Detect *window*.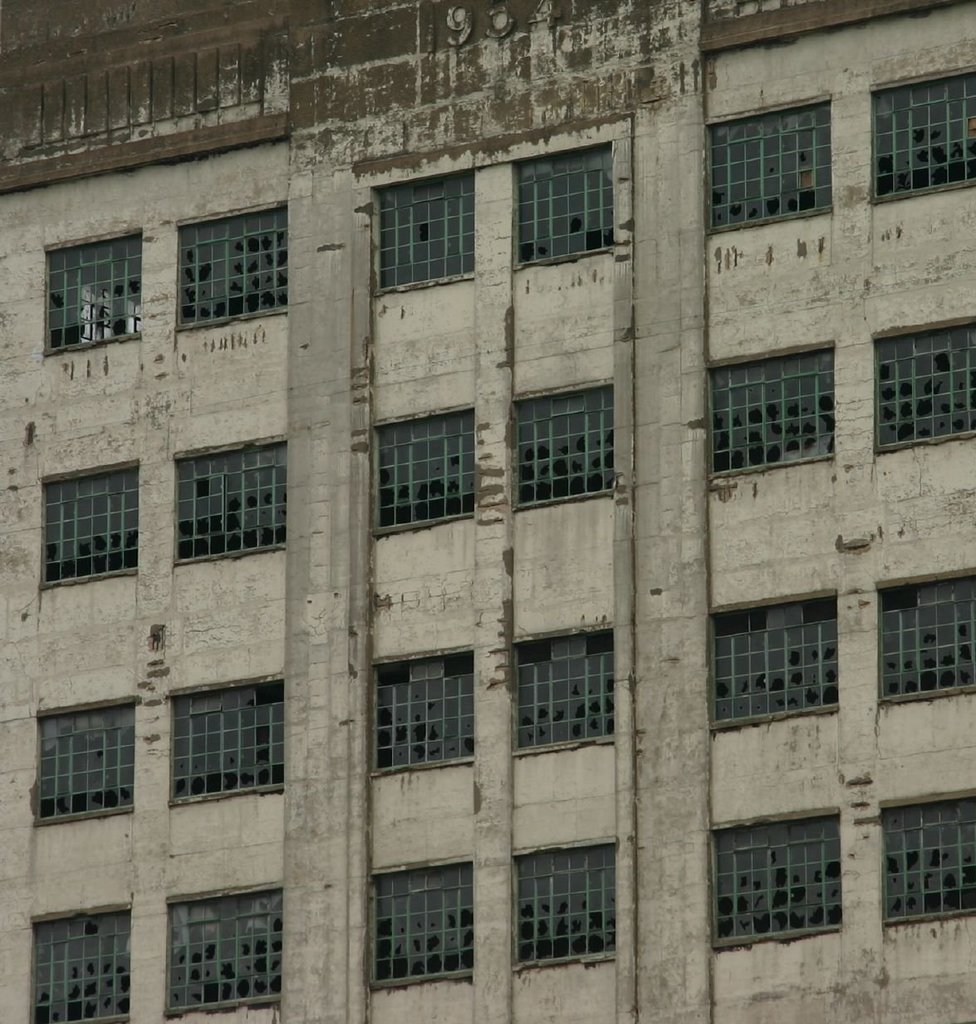
Detected at l=164, t=881, r=281, b=1017.
